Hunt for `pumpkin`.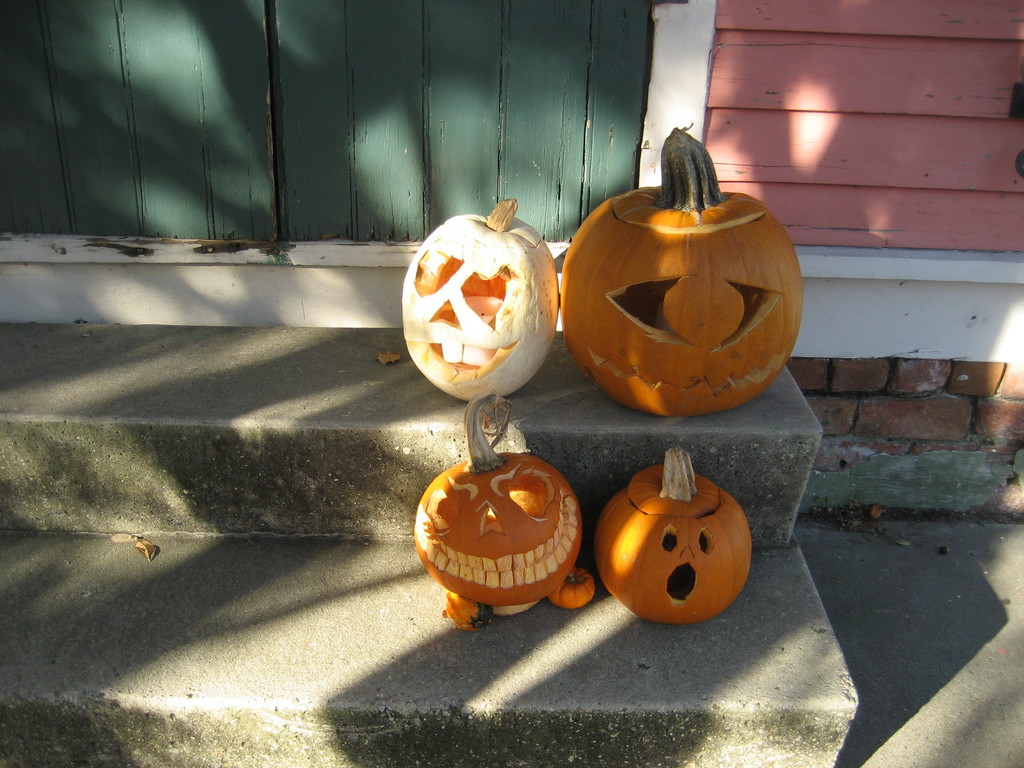
Hunted down at <box>399,195,563,405</box>.
